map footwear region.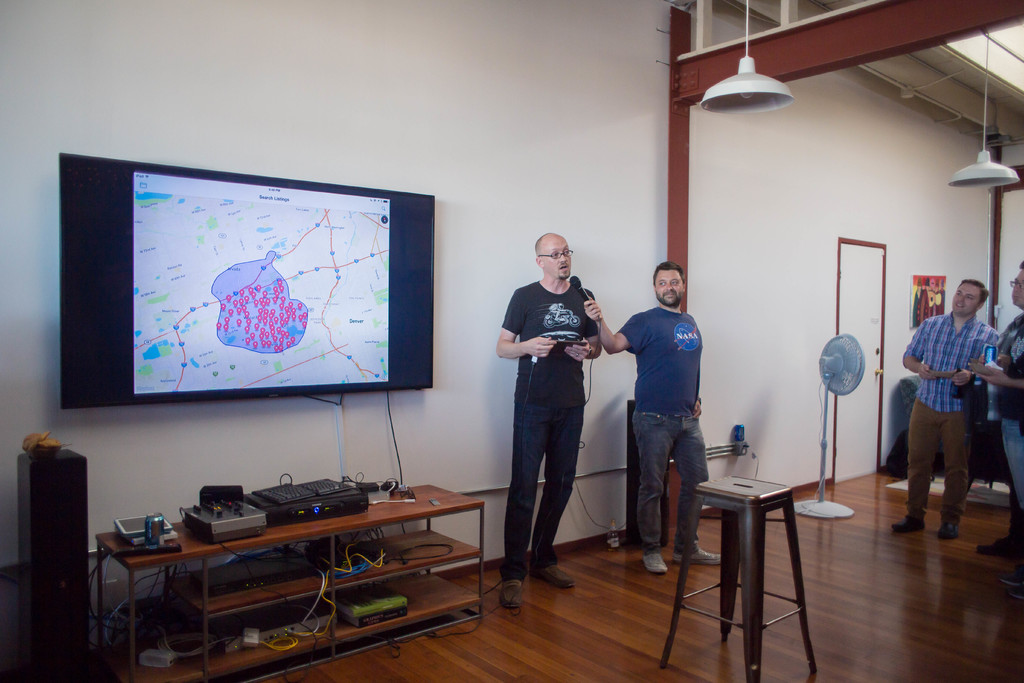
Mapped to <box>495,572,522,617</box>.
